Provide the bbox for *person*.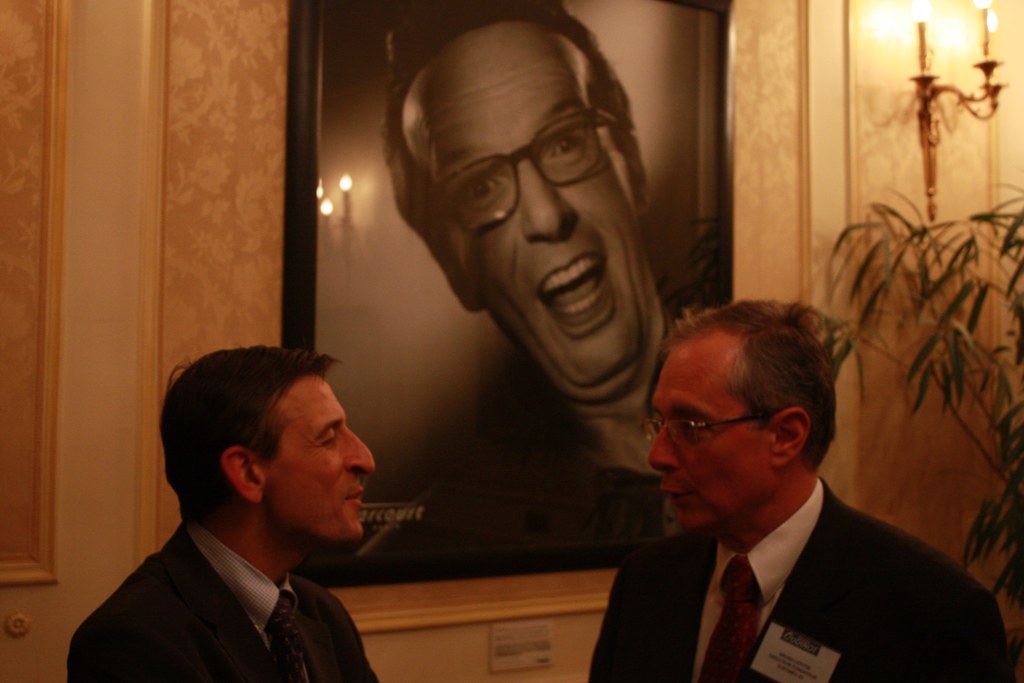
380/0/724/550.
